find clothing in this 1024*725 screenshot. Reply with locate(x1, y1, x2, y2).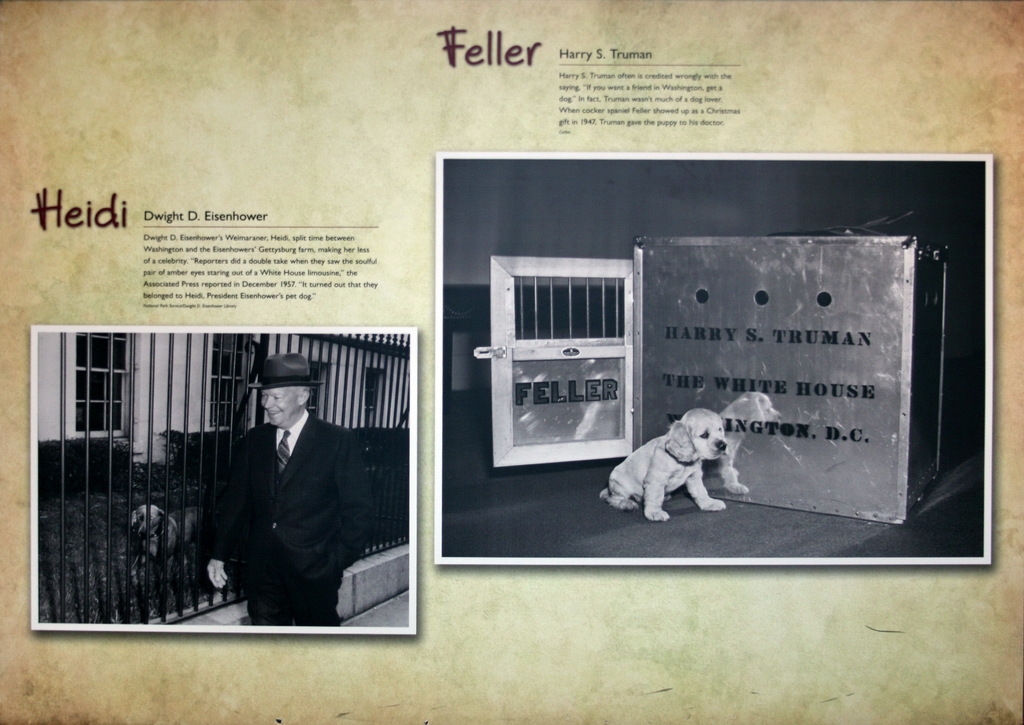
locate(196, 370, 361, 648).
